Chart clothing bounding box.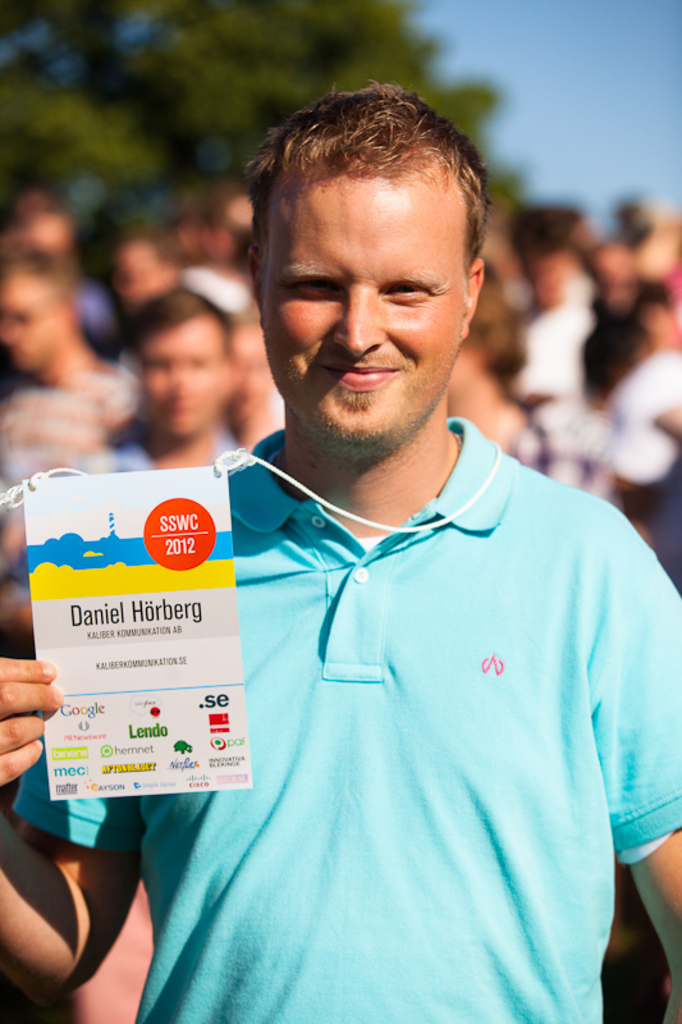
Charted: bbox(0, 356, 136, 466).
